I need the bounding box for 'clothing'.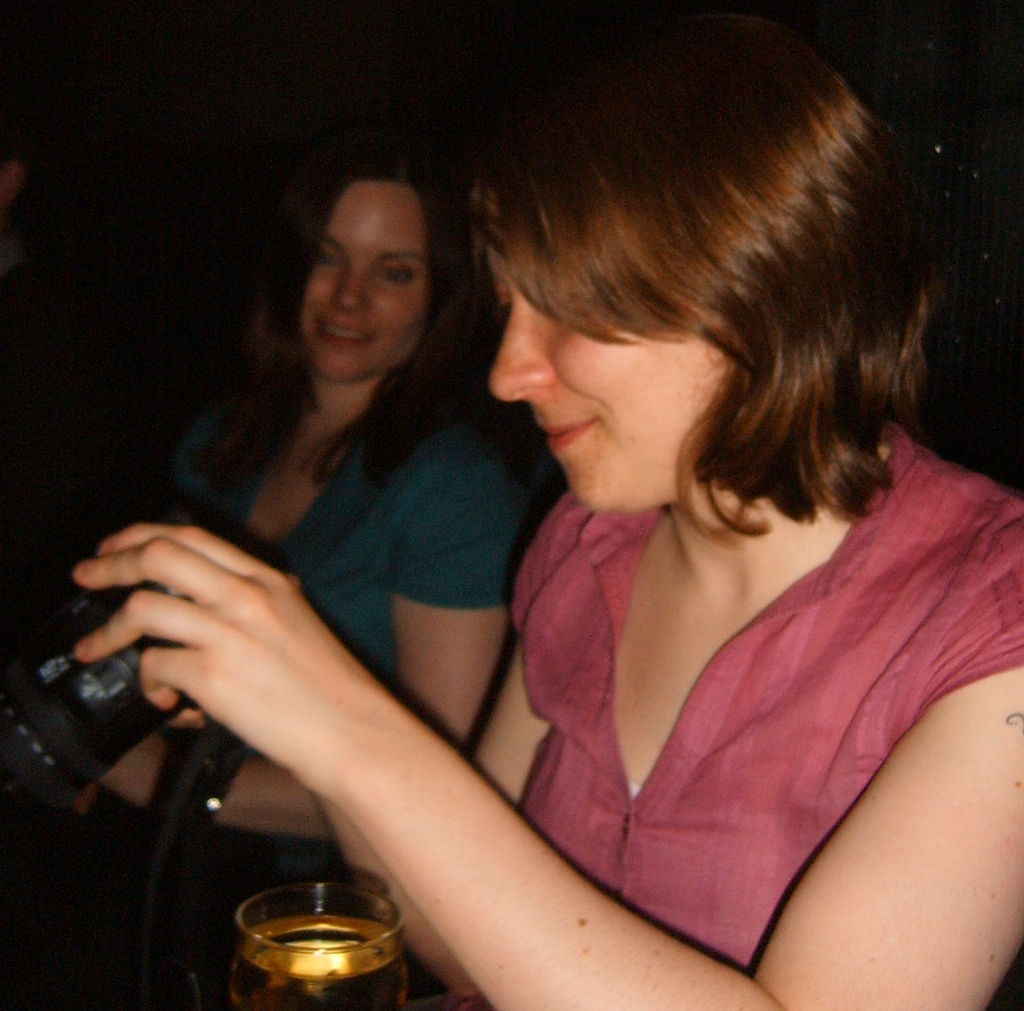
Here it is: pyautogui.locateOnScreen(154, 370, 543, 679).
